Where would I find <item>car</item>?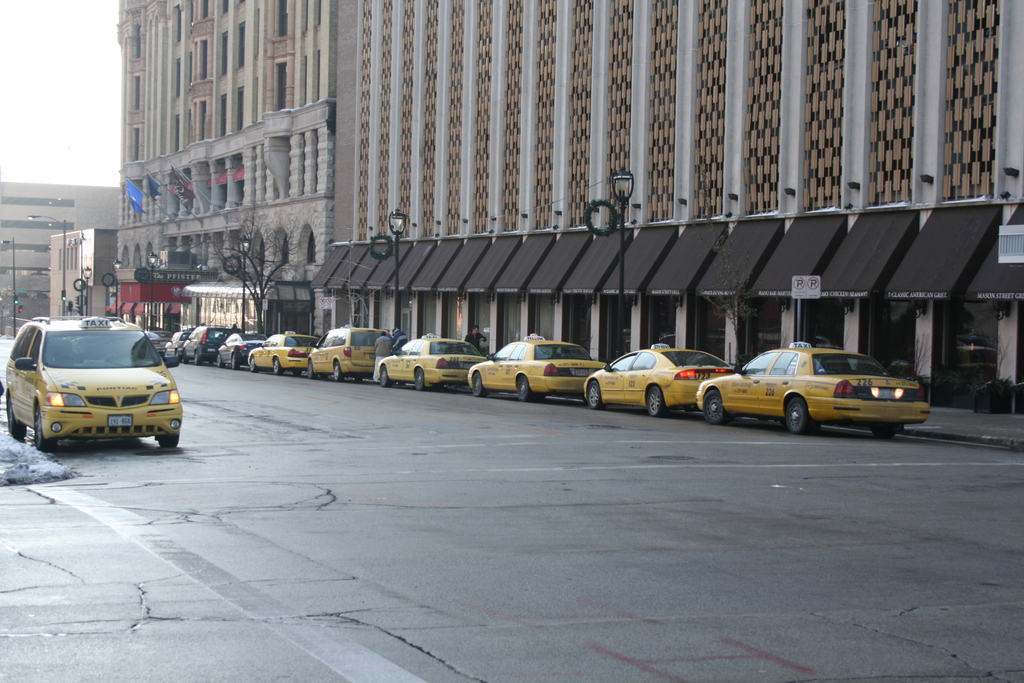
At box(464, 338, 609, 399).
